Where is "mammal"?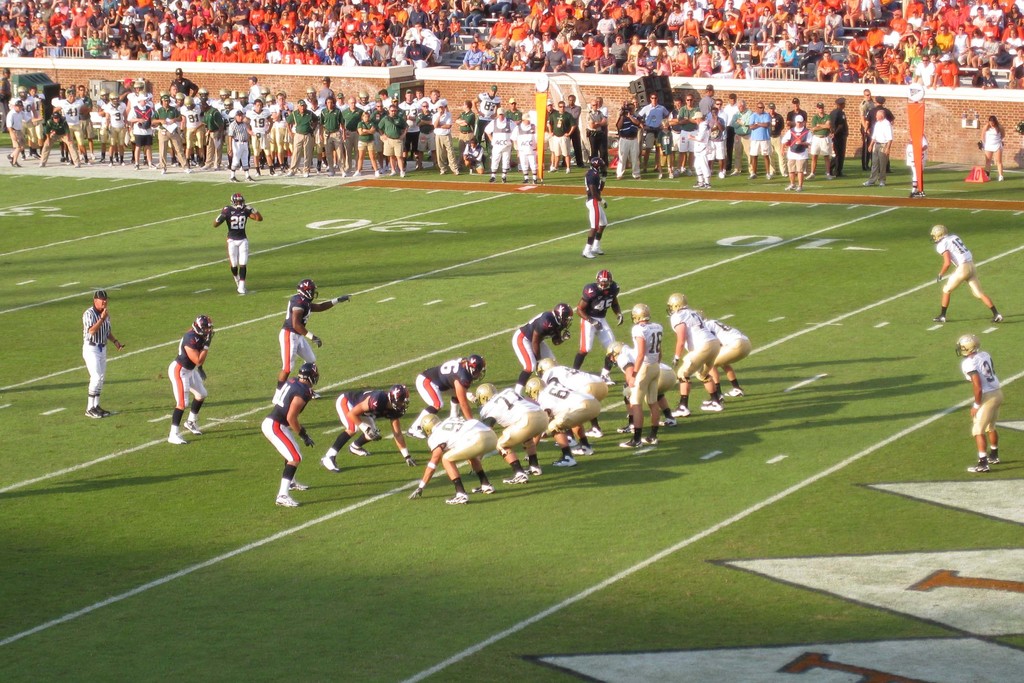
bbox(934, 227, 1006, 324).
